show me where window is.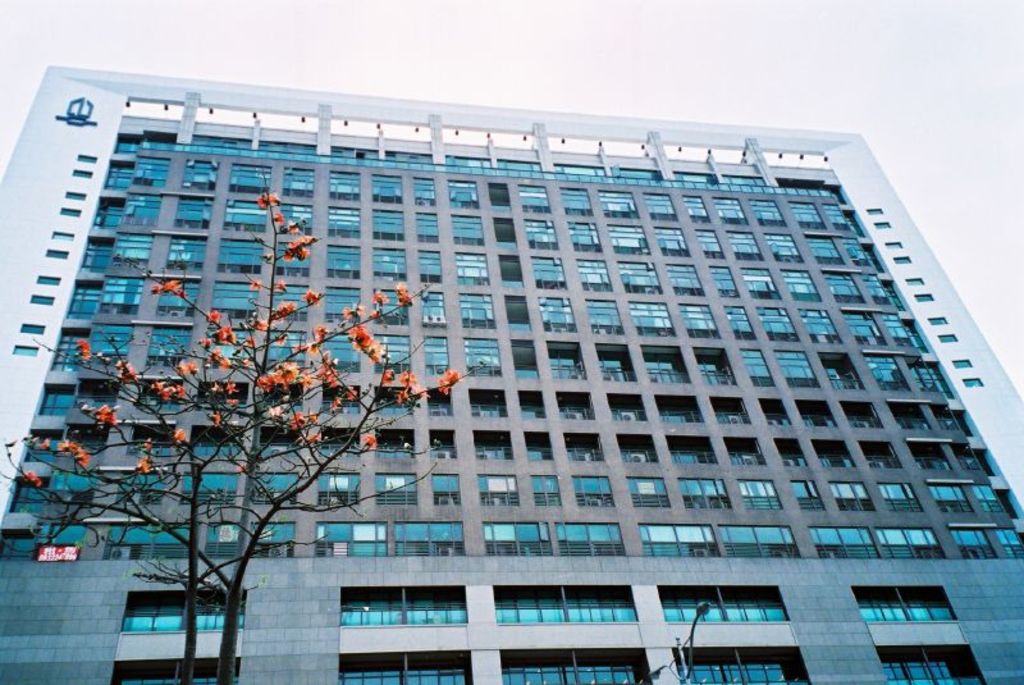
window is at bbox(113, 658, 246, 684).
